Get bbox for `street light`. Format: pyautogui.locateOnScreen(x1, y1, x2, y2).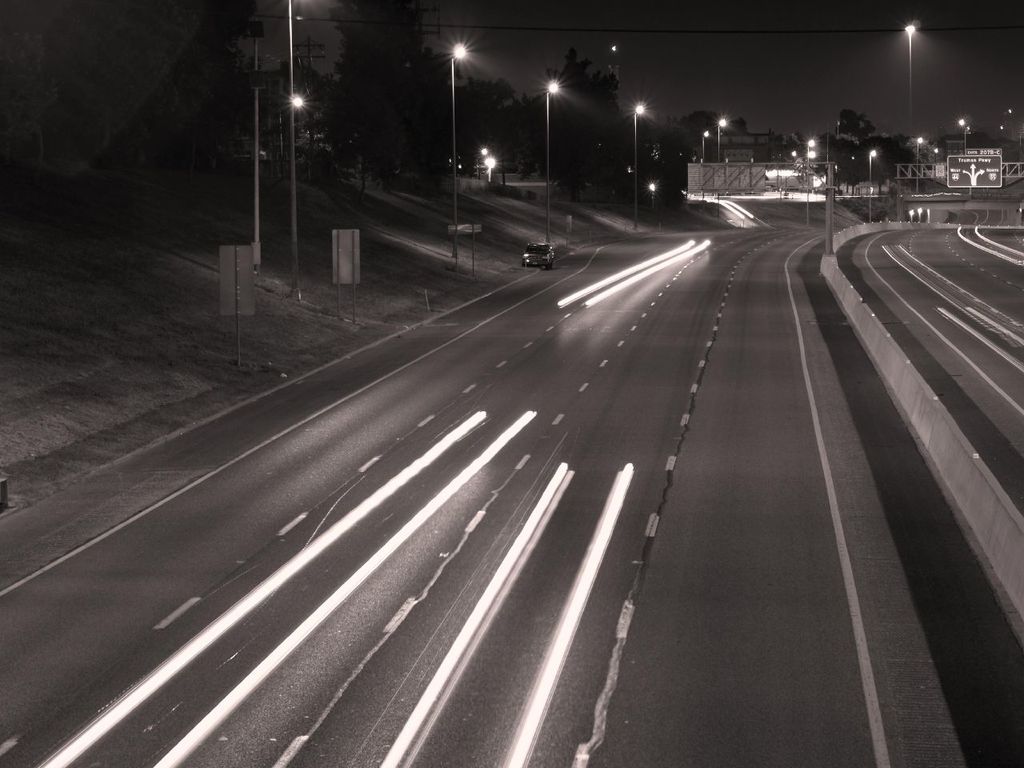
pyautogui.locateOnScreen(717, 116, 729, 164).
